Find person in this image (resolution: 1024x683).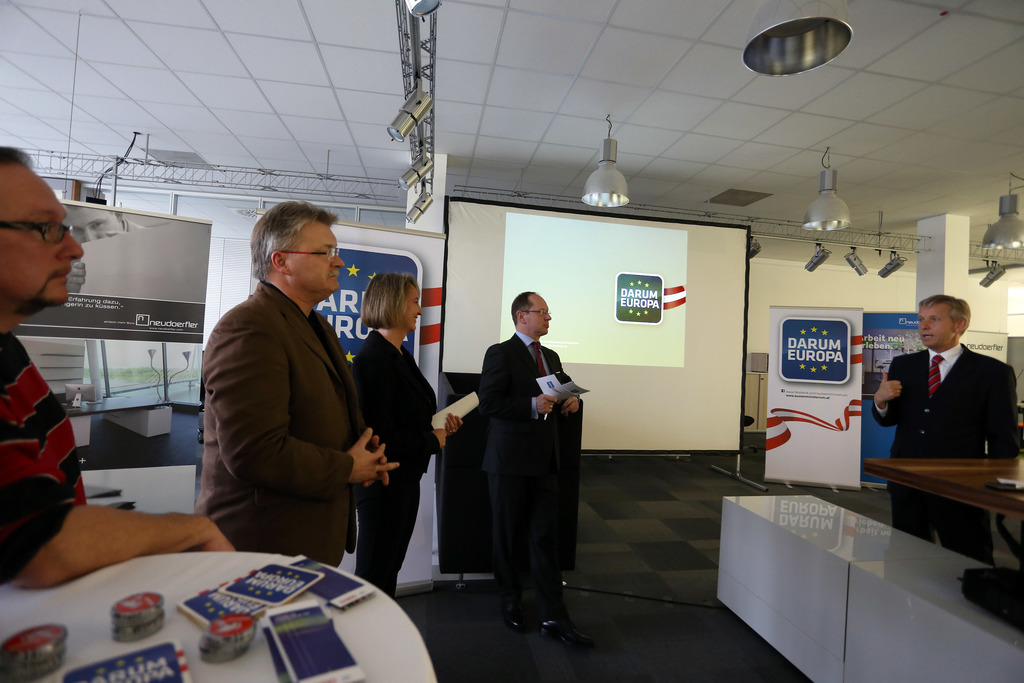
bbox(482, 292, 587, 647).
